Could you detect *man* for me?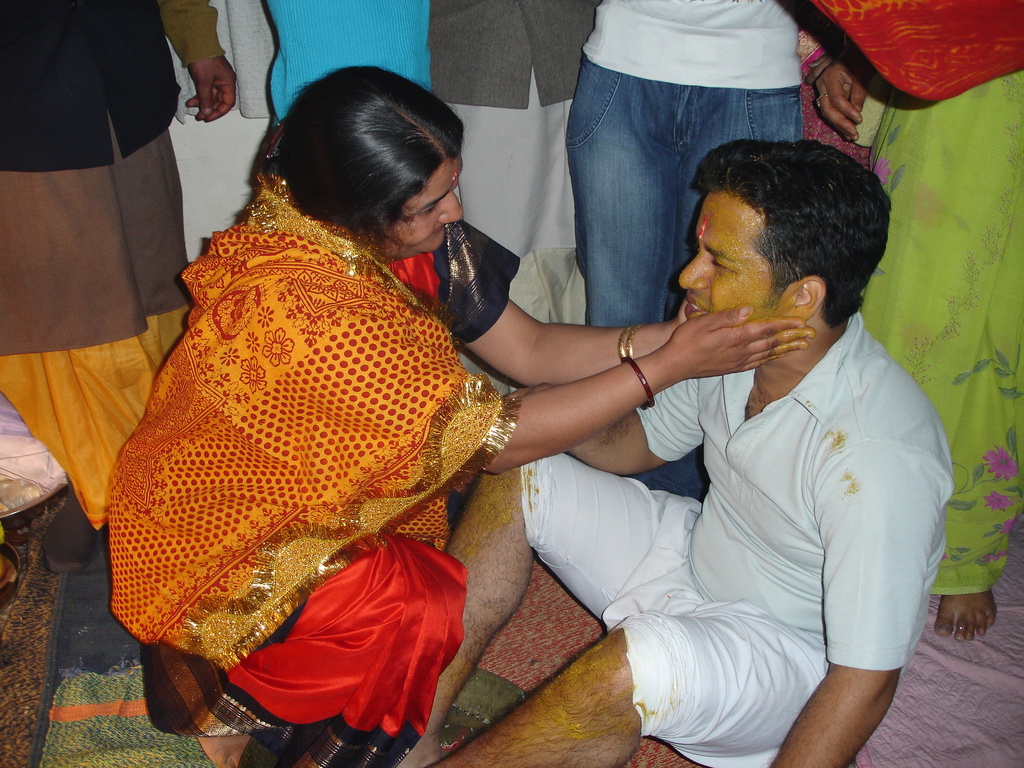
Detection result: Rect(452, 88, 954, 749).
